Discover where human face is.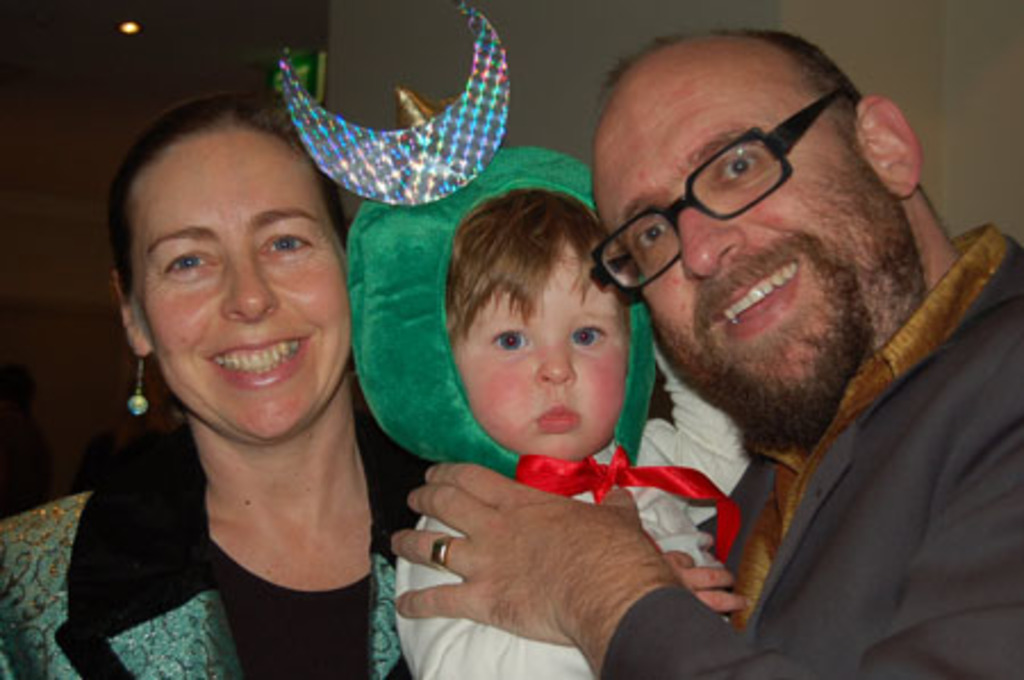
Discovered at 453, 241, 630, 464.
